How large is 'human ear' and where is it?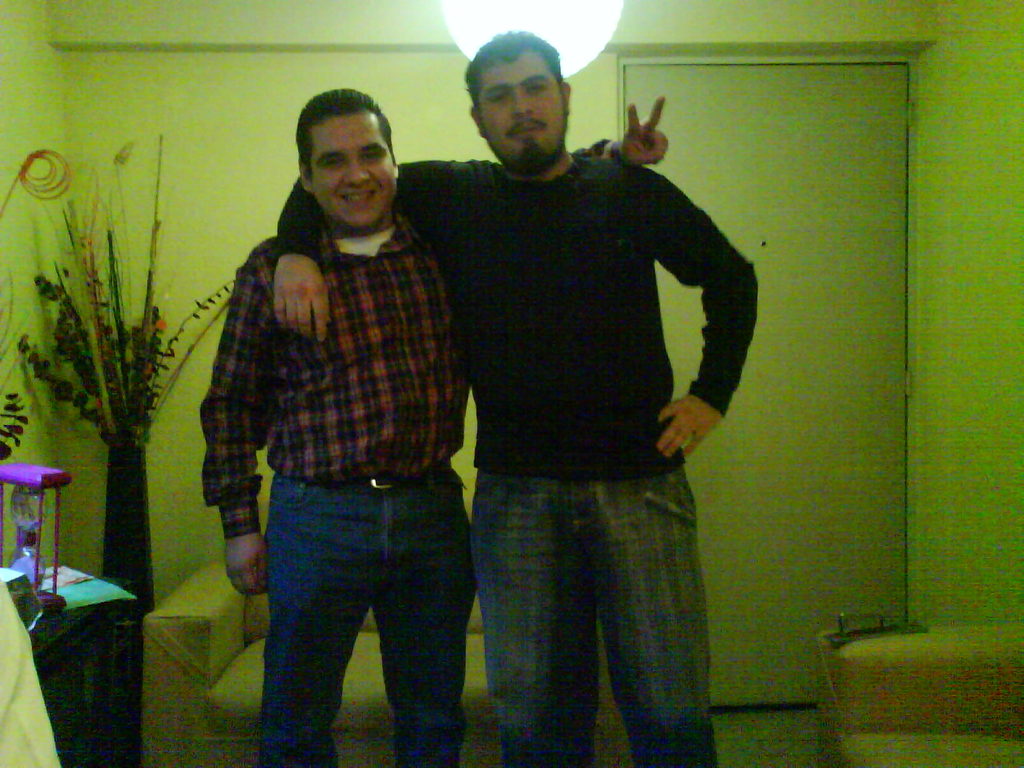
Bounding box: 297,156,312,193.
